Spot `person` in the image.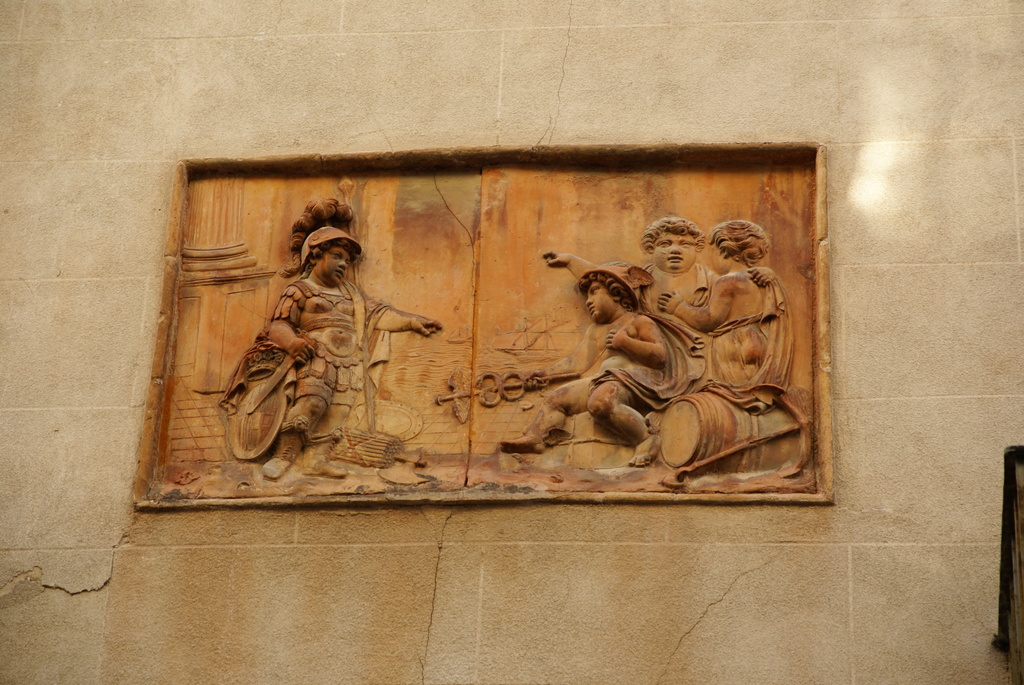
`person` found at [left=504, top=258, right=705, bottom=466].
